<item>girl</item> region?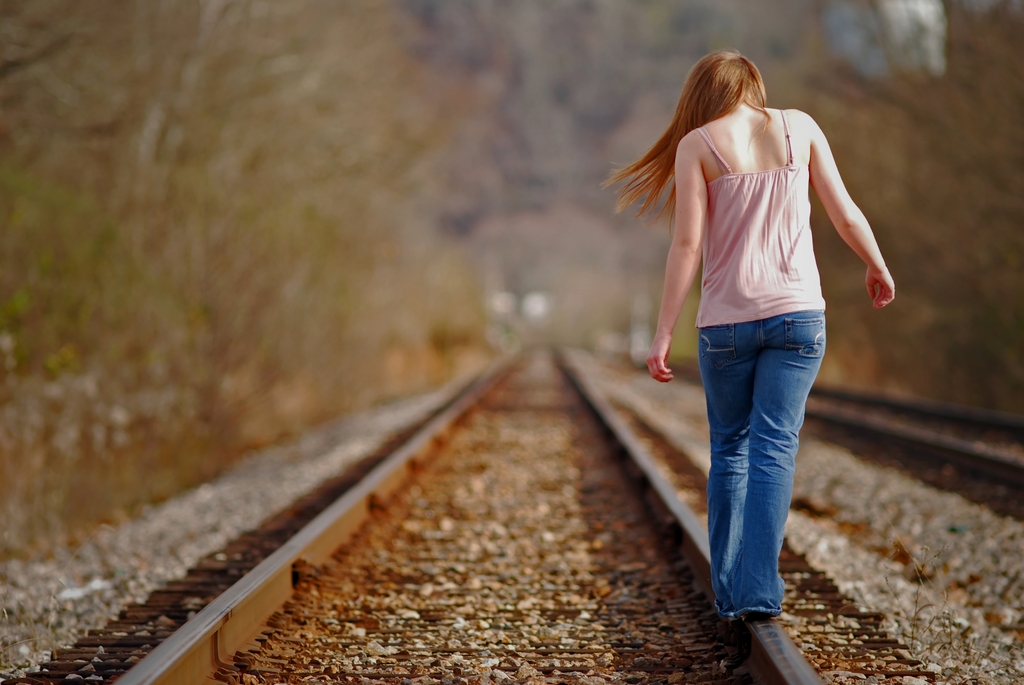
bbox(610, 50, 896, 611)
